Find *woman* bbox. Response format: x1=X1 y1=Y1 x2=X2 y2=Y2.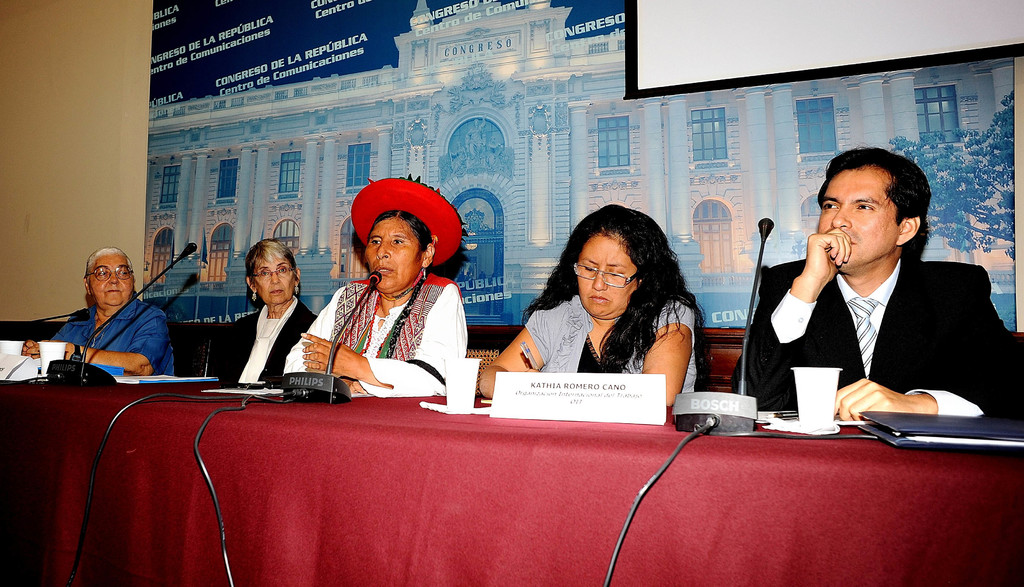
x1=452 y1=200 x2=711 y2=404.
